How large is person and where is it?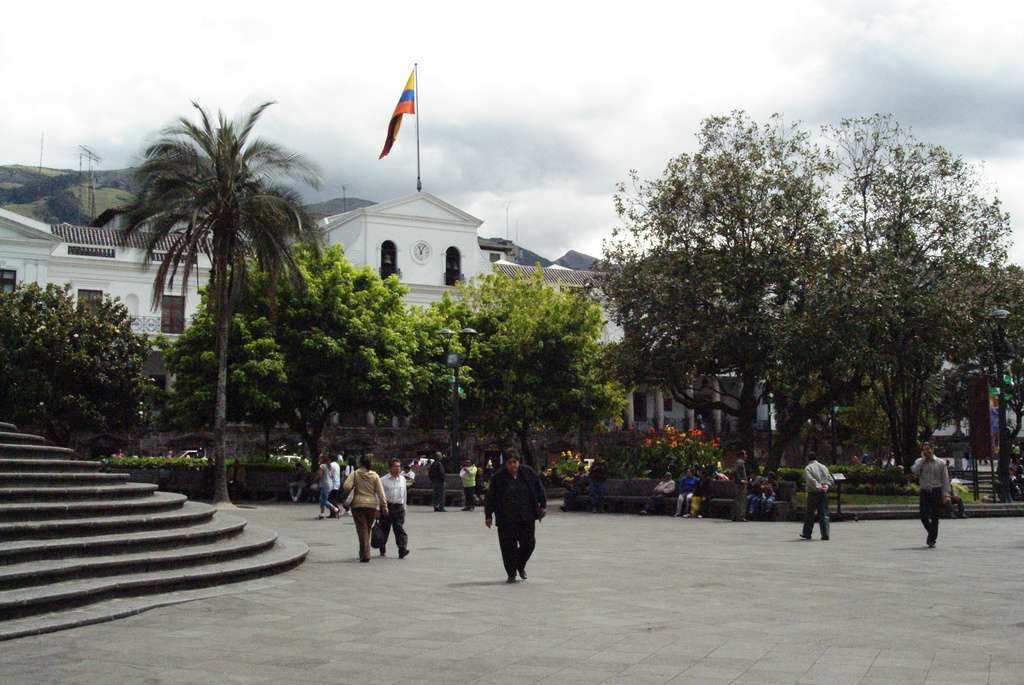
Bounding box: [left=340, top=462, right=390, bottom=565].
